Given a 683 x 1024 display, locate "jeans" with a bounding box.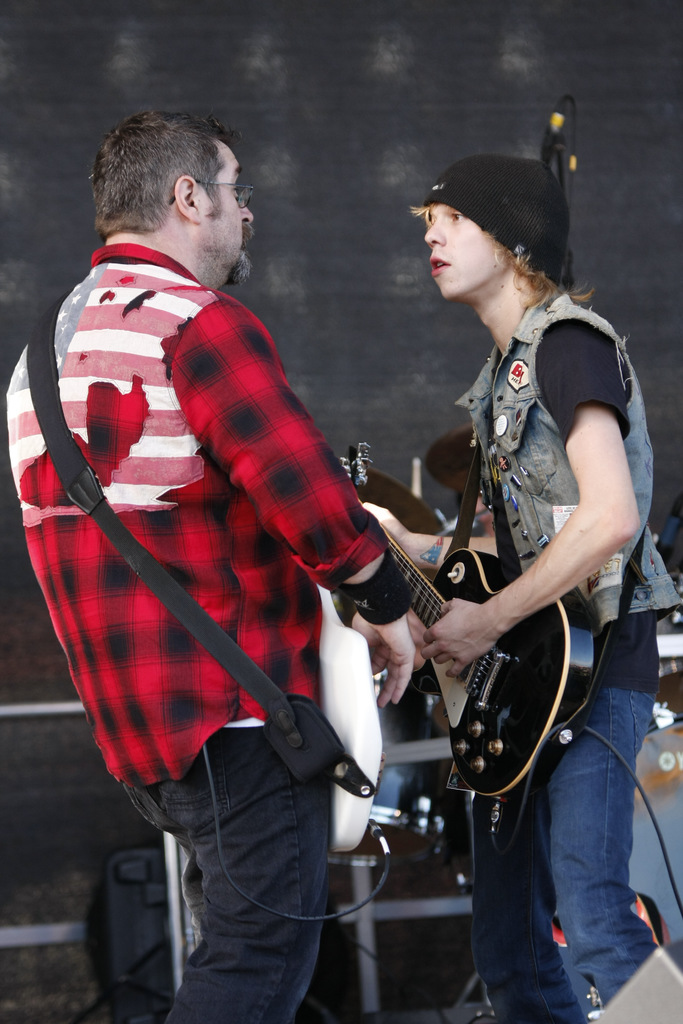
Located: select_region(125, 731, 331, 1023).
